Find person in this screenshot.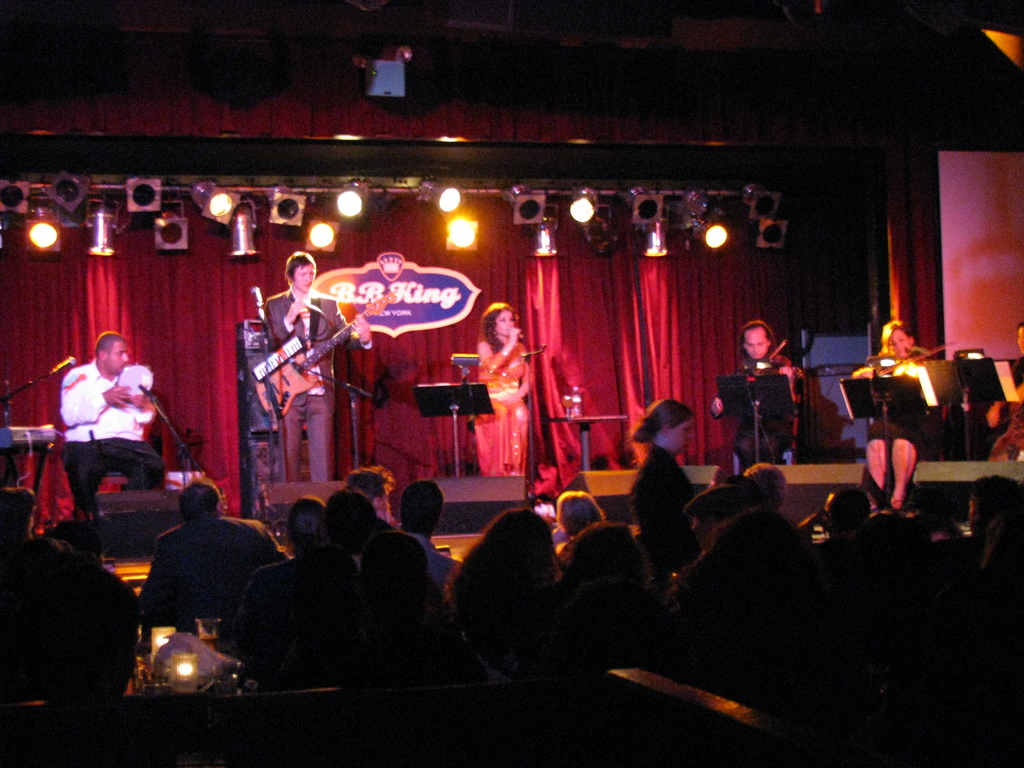
The bounding box for person is box(56, 329, 177, 513).
